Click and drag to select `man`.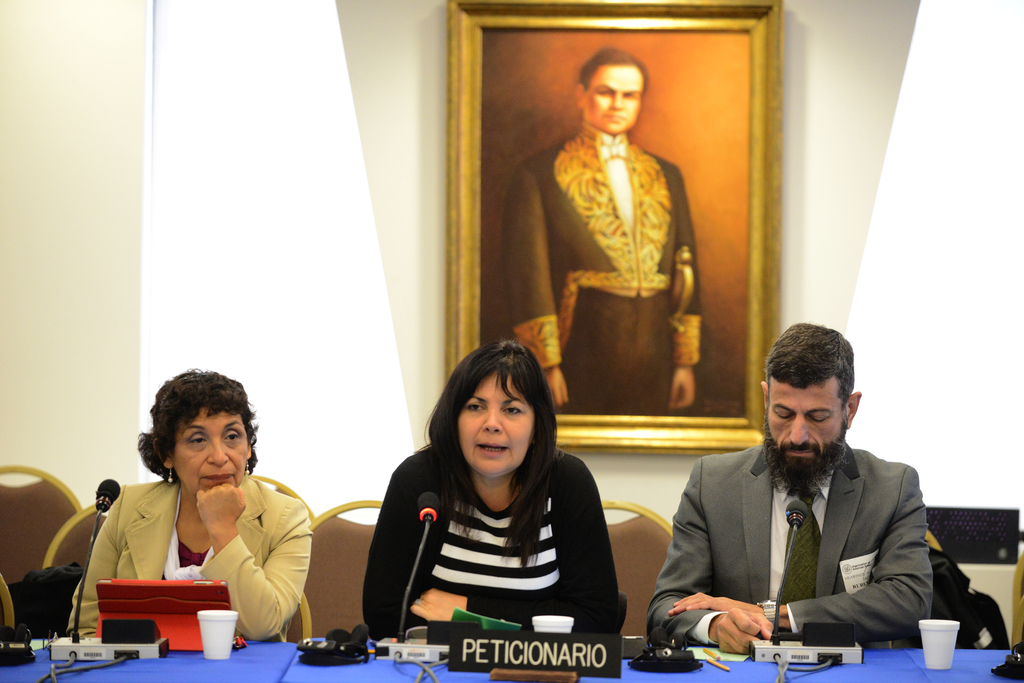
Selection: box=[499, 47, 705, 417].
